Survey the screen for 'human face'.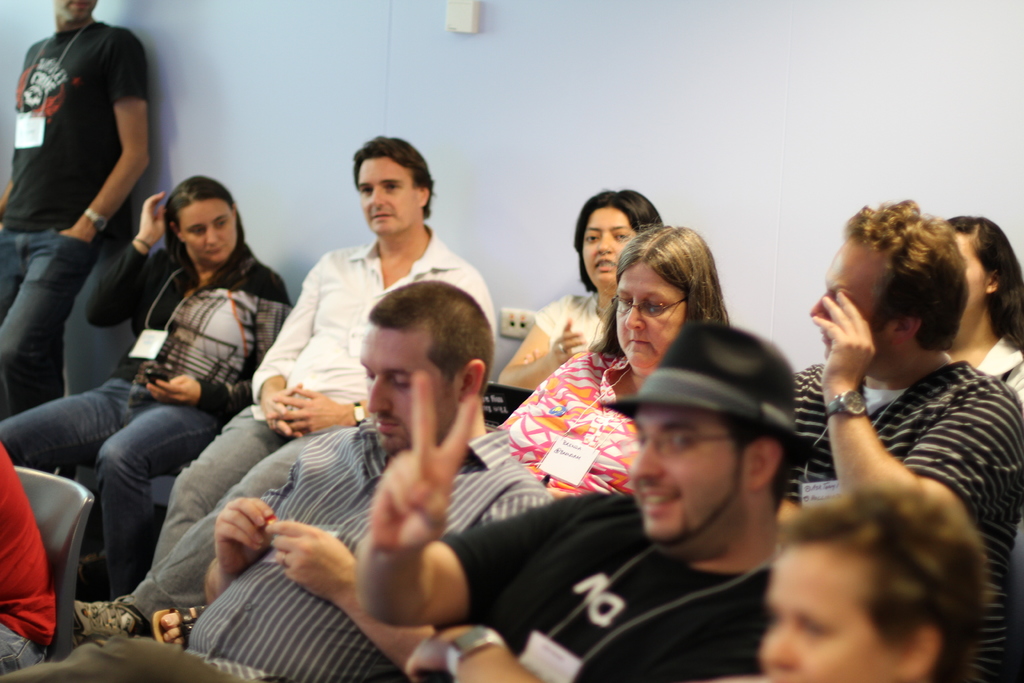
Survey found: pyautogui.locateOnScreen(611, 252, 680, 383).
